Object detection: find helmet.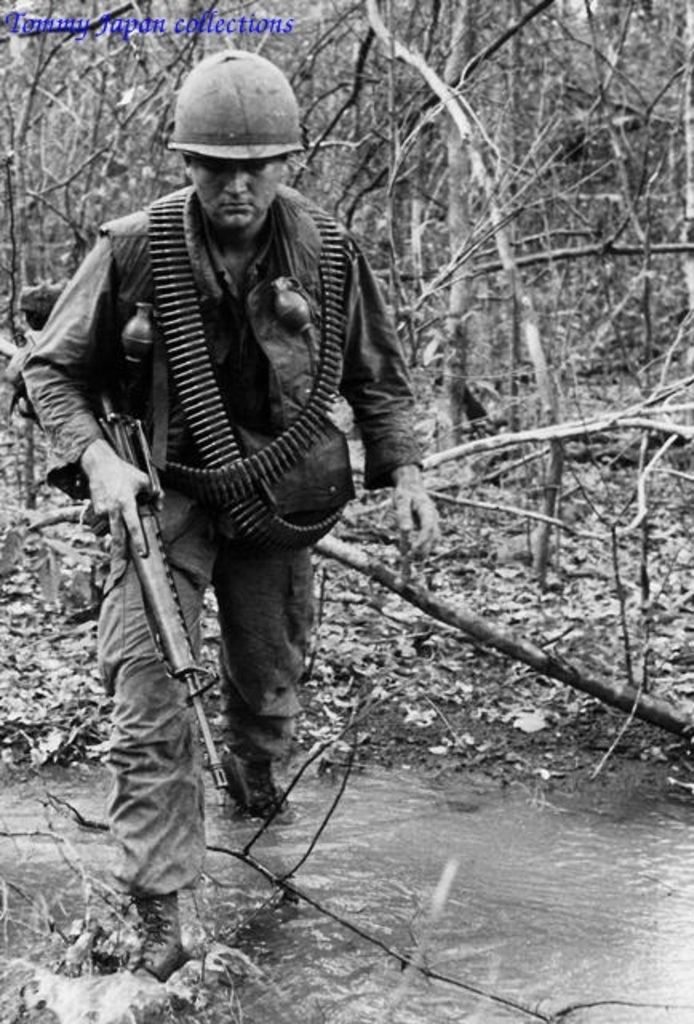
l=168, t=40, r=317, b=243.
